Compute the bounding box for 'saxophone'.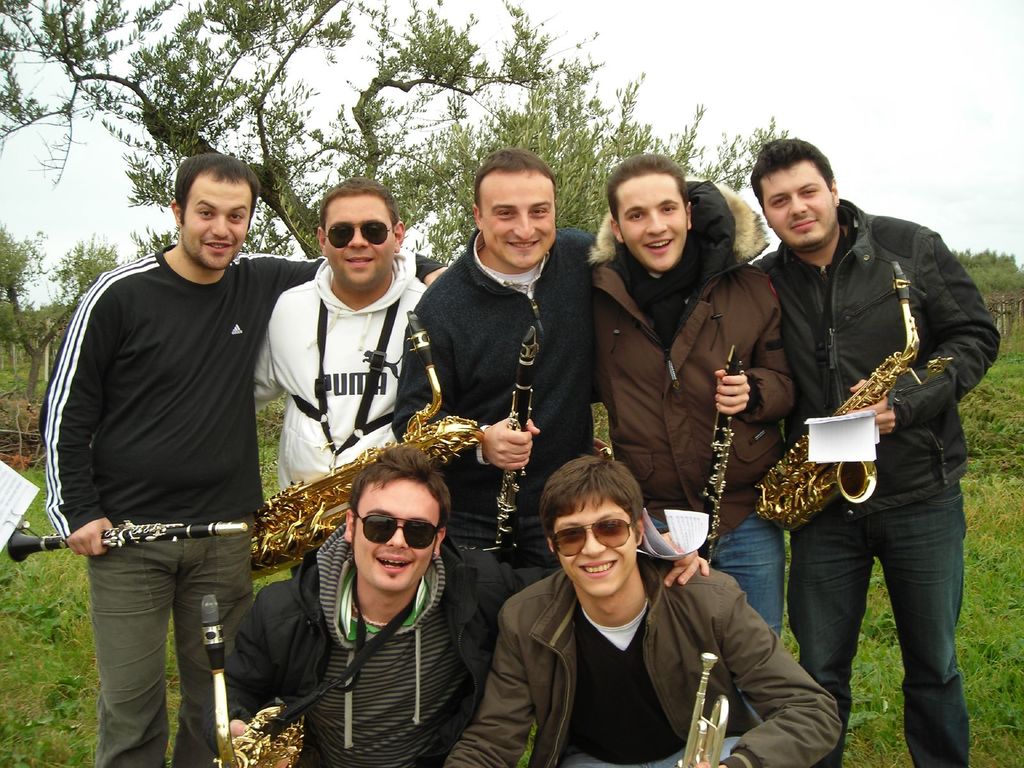
248,305,488,584.
